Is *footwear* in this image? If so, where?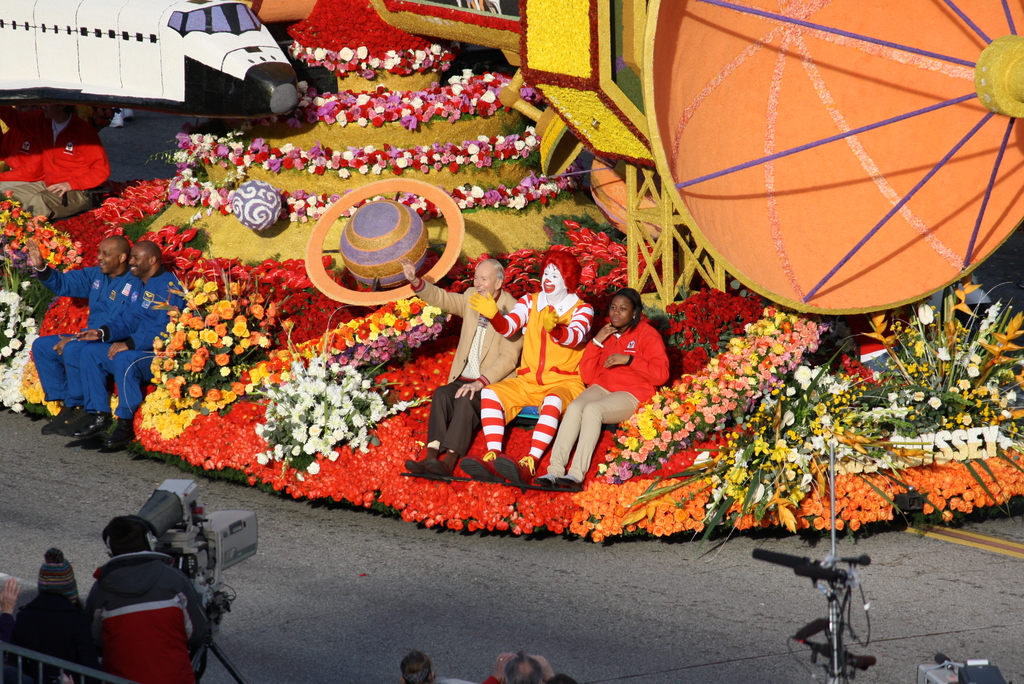
Yes, at left=41, top=405, right=79, bottom=436.
